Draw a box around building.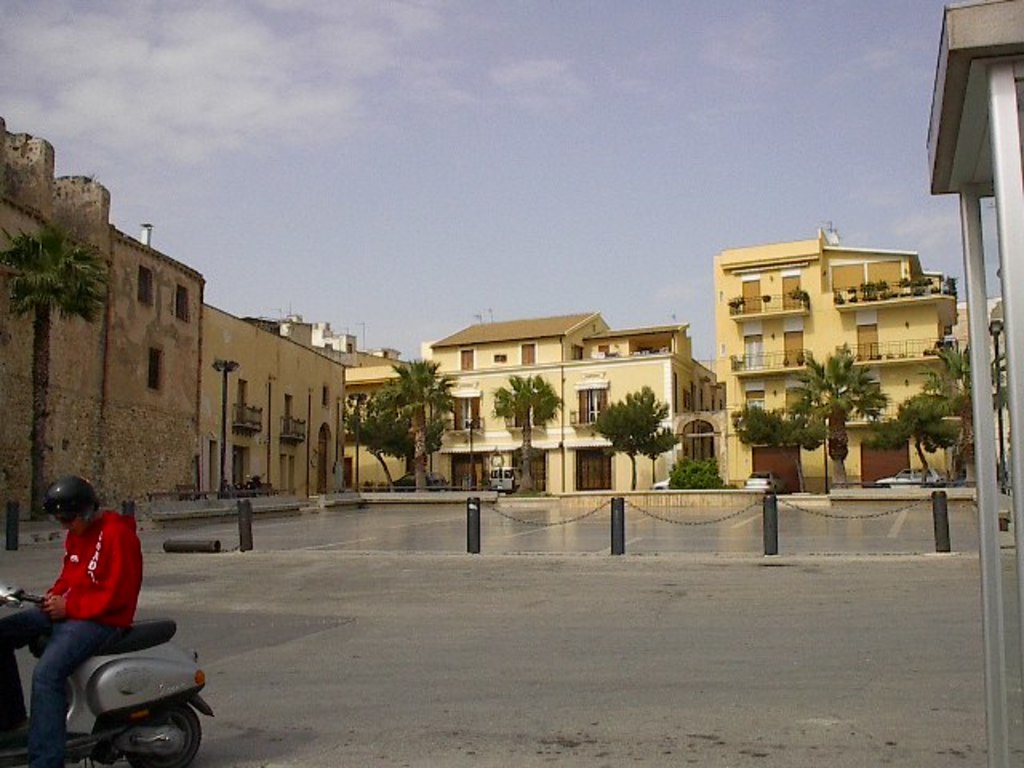
pyautogui.locateOnScreen(338, 347, 424, 482).
